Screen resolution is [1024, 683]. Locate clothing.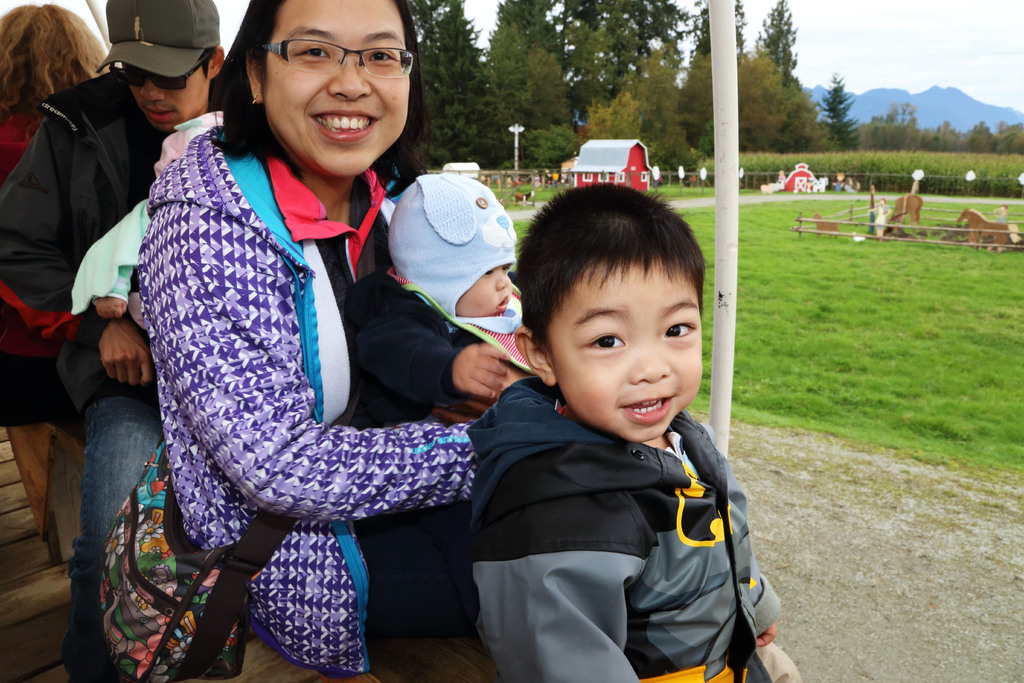
left=465, top=375, right=801, bottom=682.
